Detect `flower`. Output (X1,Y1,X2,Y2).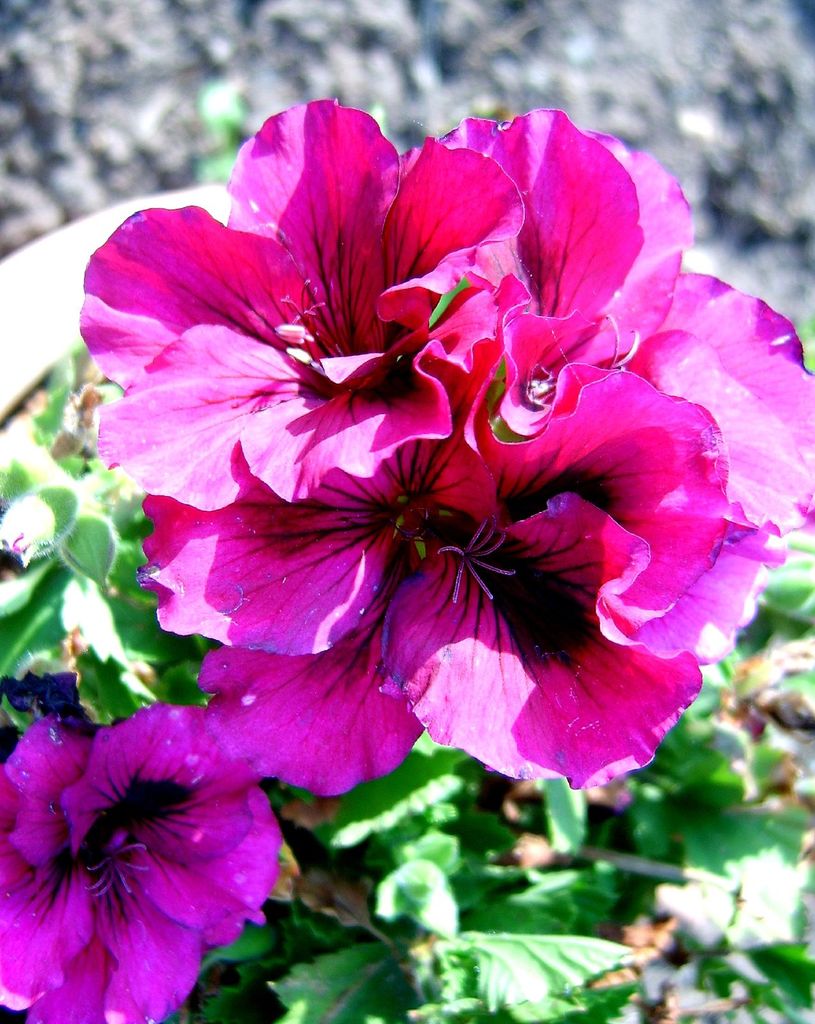
(0,698,282,1023).
